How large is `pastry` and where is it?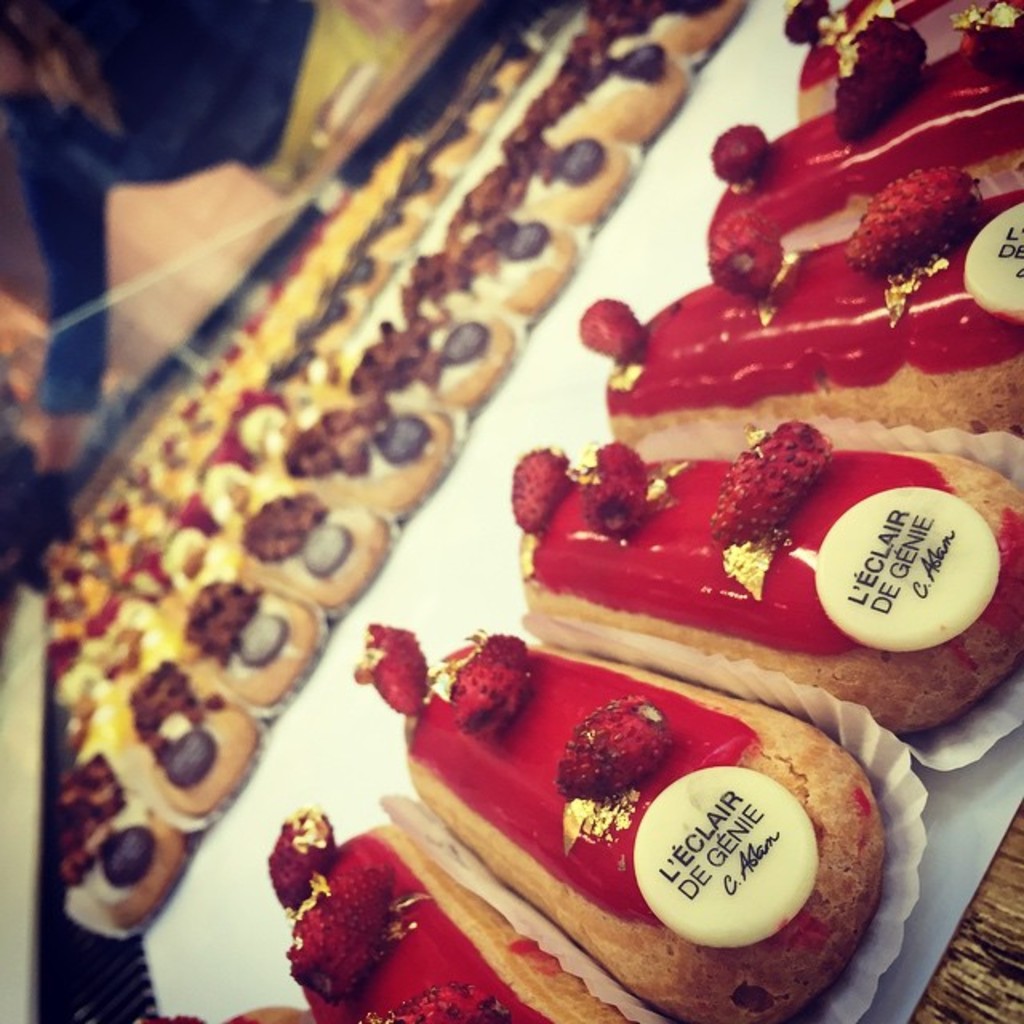
Bounding box: detection(379, 605, 885, 998).
